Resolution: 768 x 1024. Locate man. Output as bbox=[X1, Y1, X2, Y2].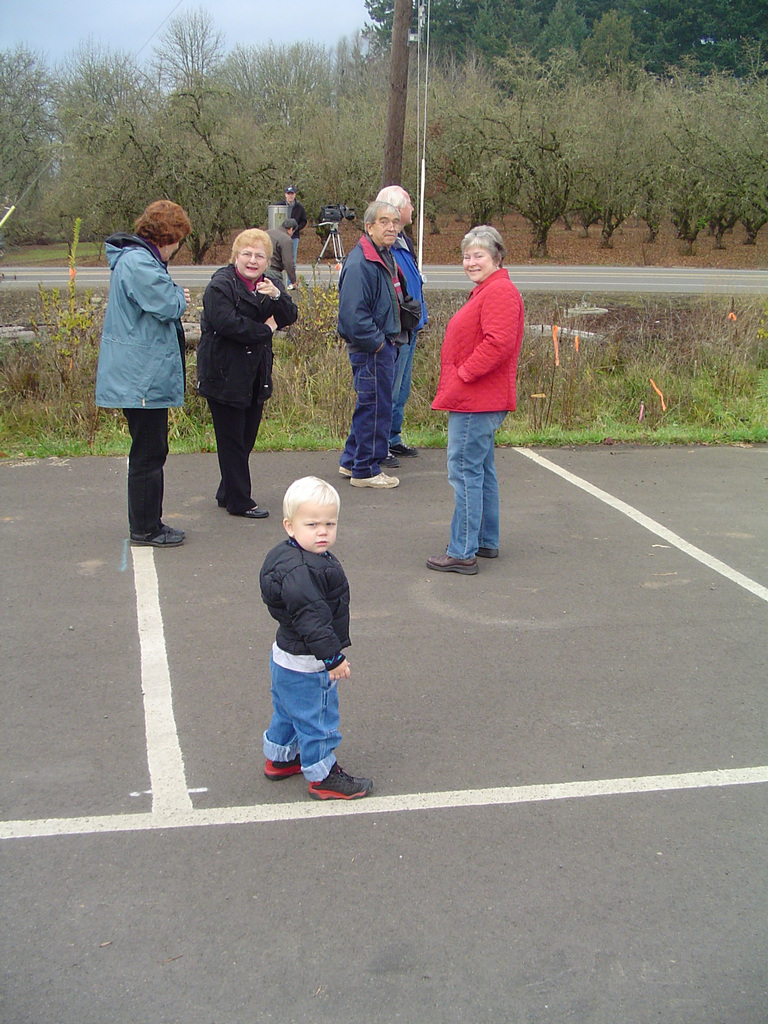
bbox=[283, 189, 307, 290].
